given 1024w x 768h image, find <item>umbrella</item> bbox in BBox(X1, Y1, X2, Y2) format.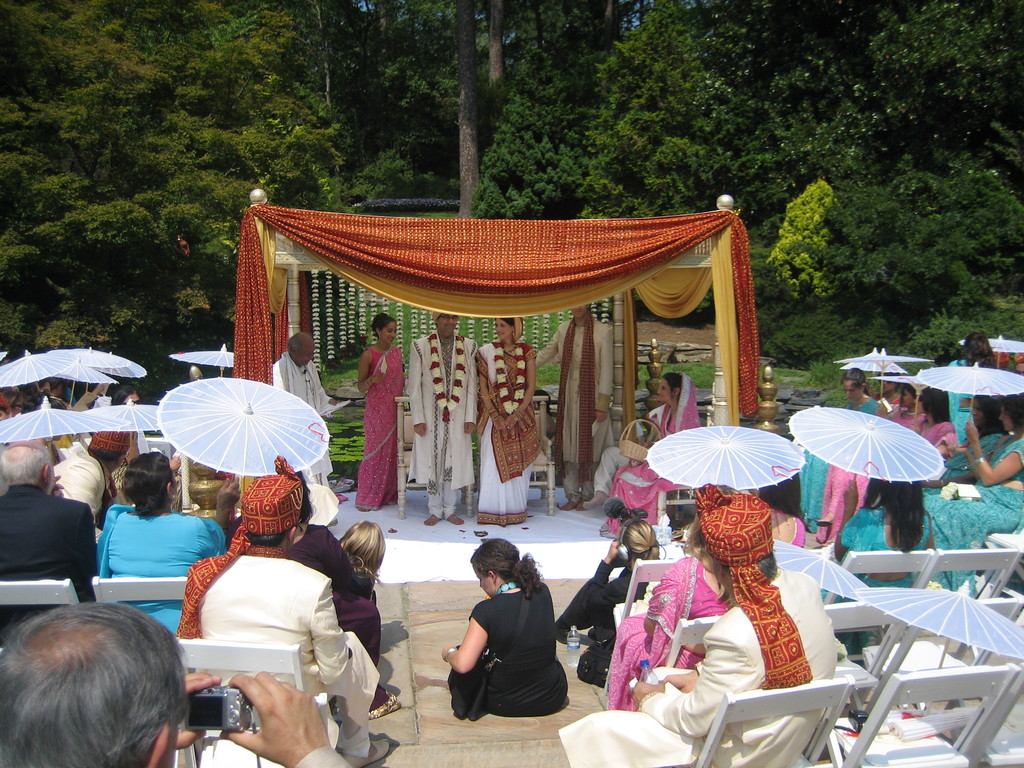
BBox(782, 401, 946, 485).
